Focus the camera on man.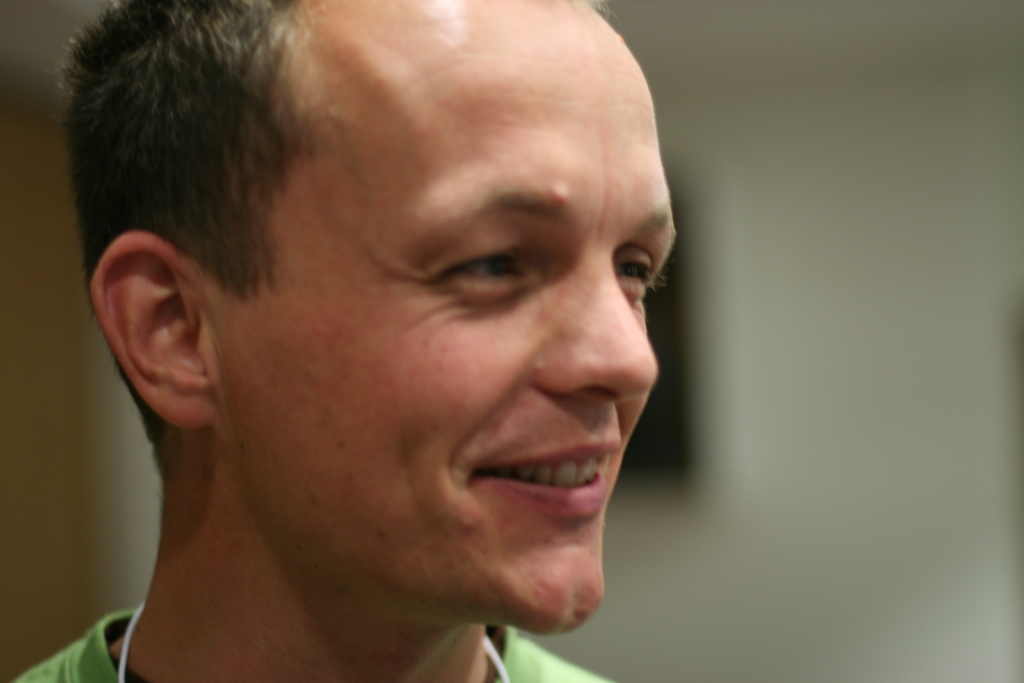
Focus region: detection(30, 2, 777, 682).
